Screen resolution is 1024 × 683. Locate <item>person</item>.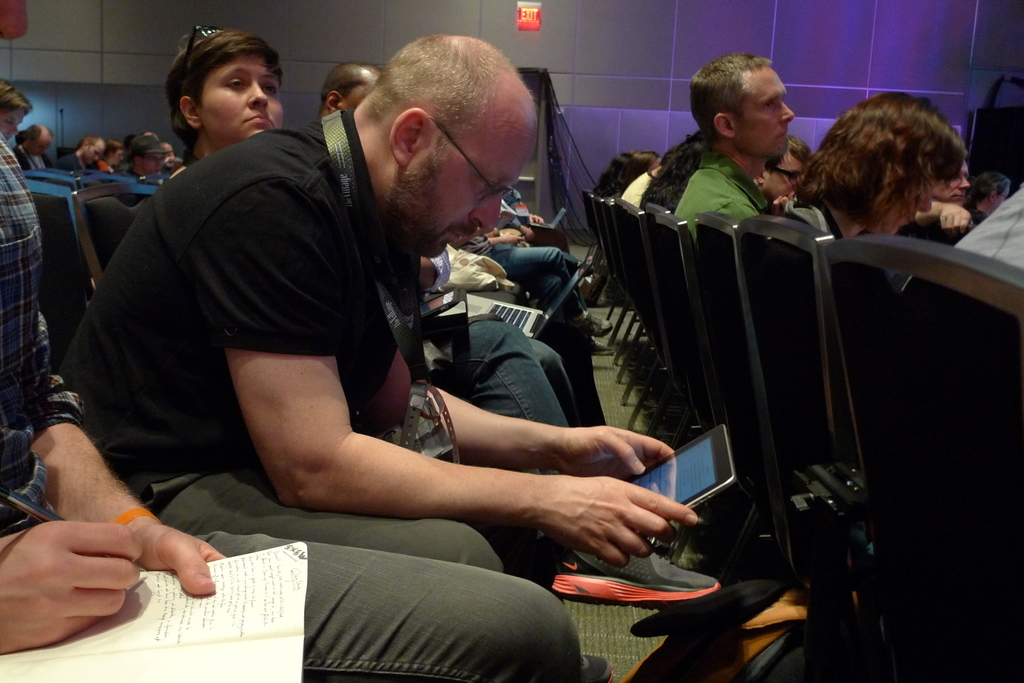
x1=893, y1=163, x2=975, y2=239.
